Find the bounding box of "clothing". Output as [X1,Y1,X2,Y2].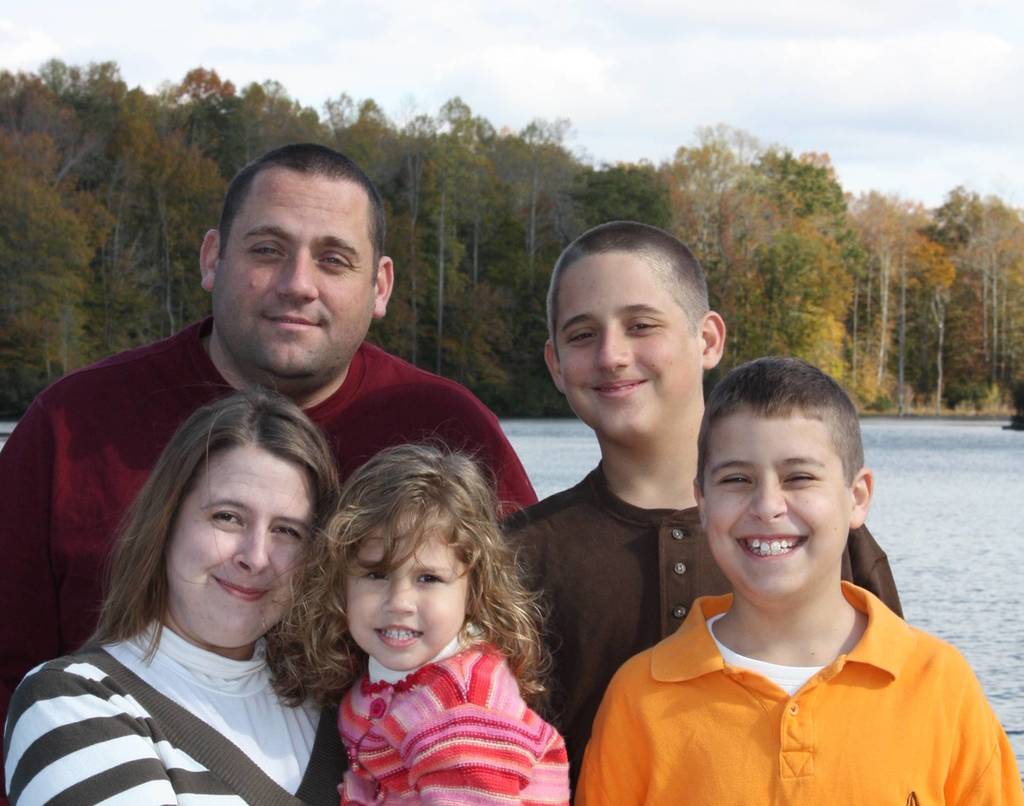
[503,447,904,780].
